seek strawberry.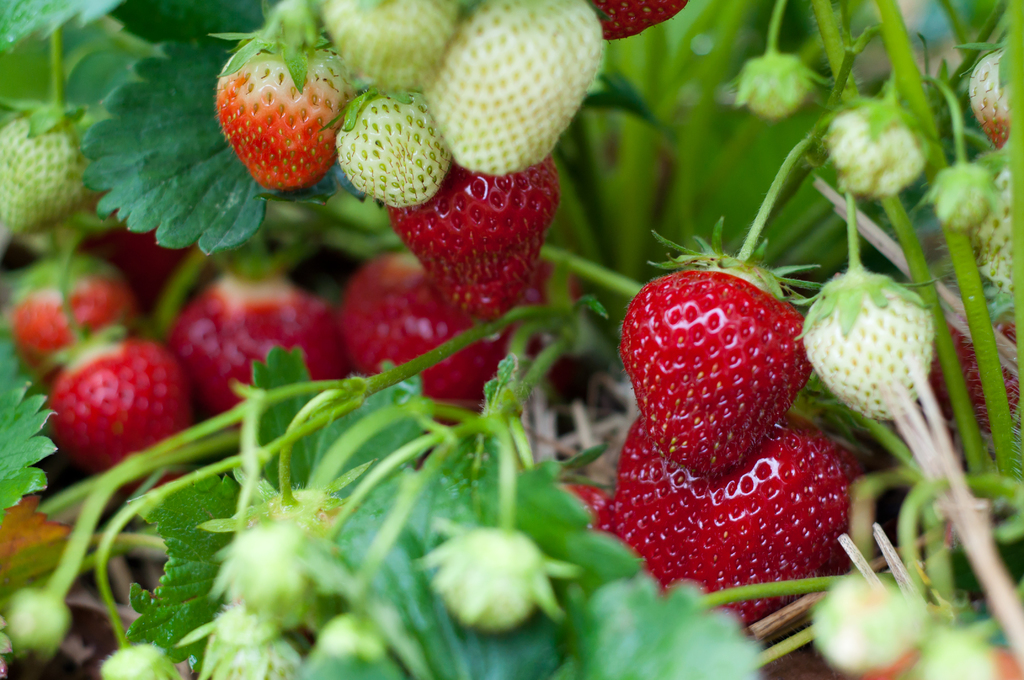
972 46 1015 154.
